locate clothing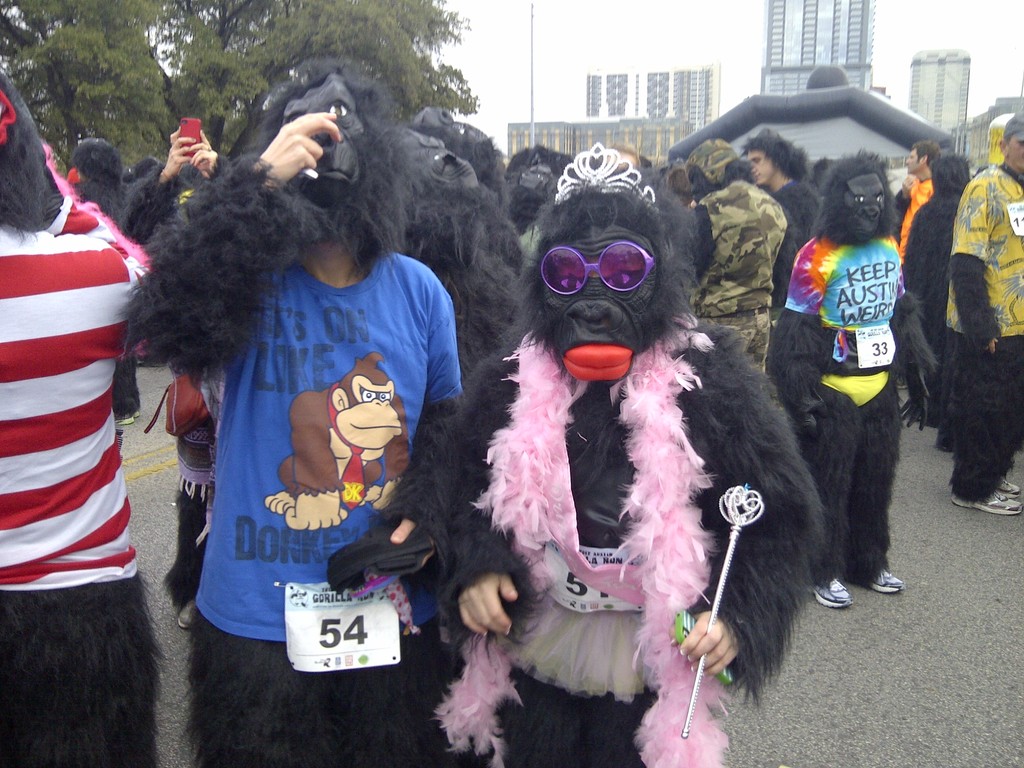
[680, 161, 779, 389]
